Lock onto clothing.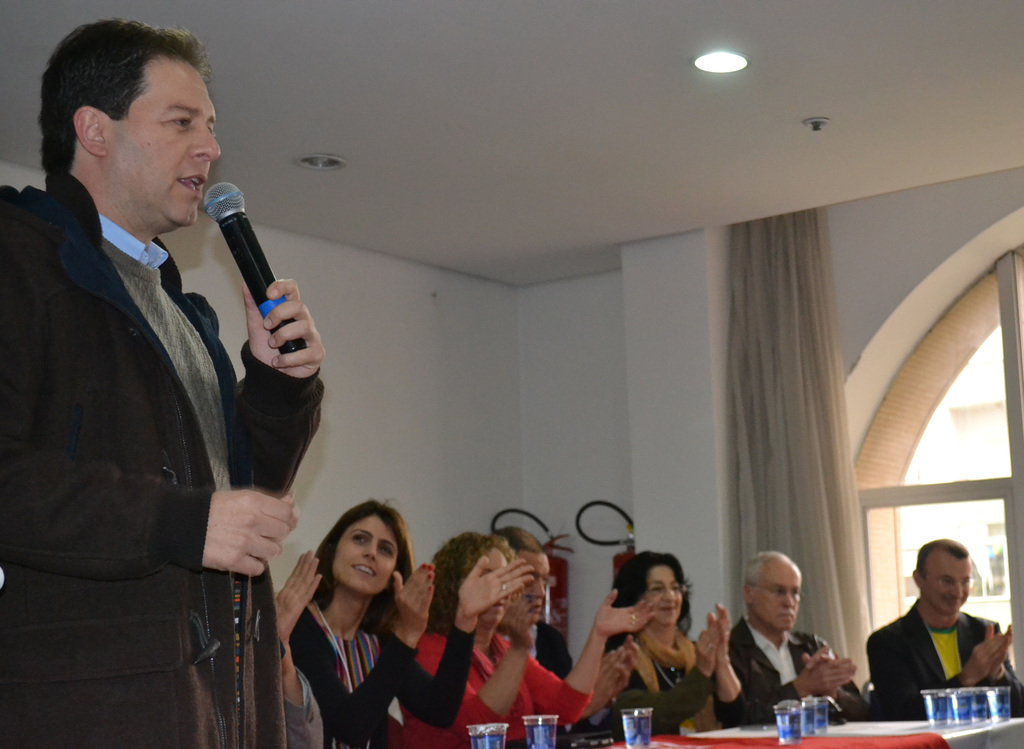
Locked: rect(289, 588, 477, 741).
